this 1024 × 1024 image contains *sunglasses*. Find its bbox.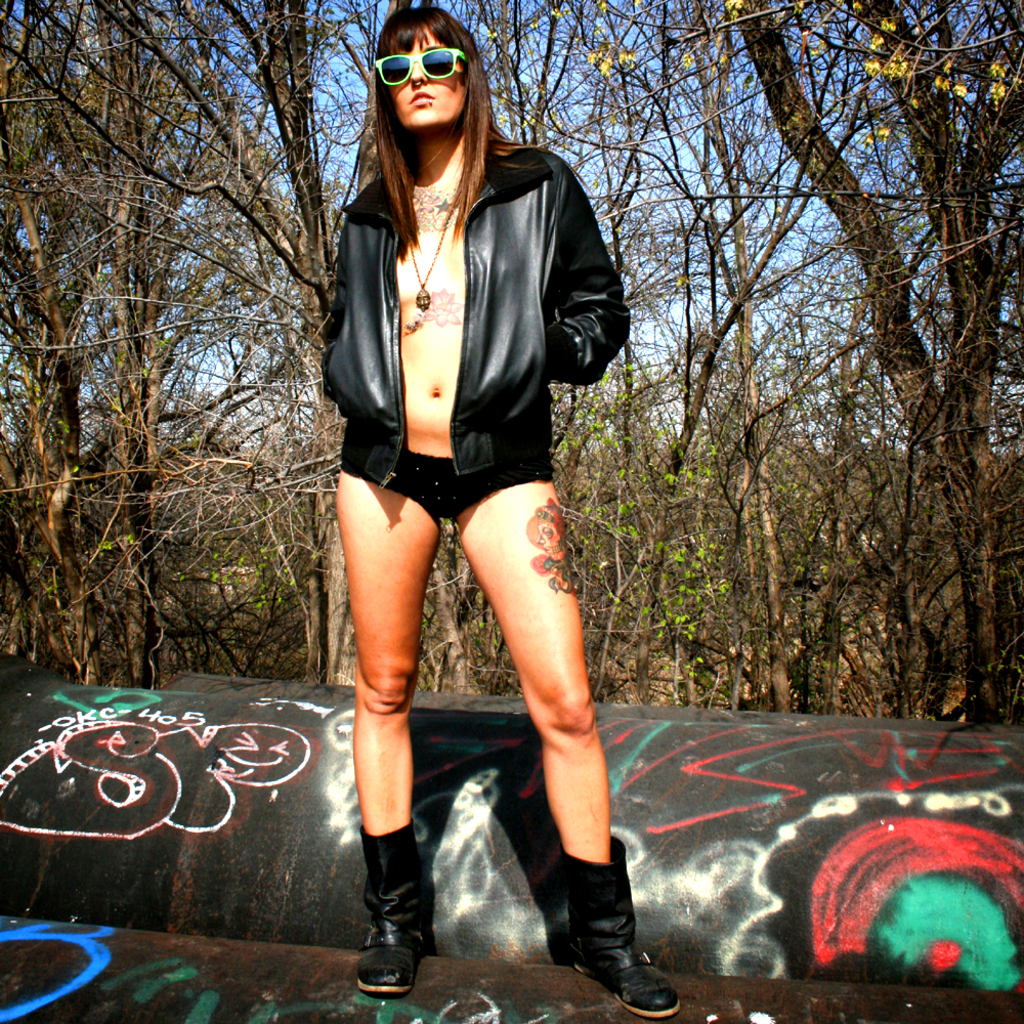
[379,44,465,89].
